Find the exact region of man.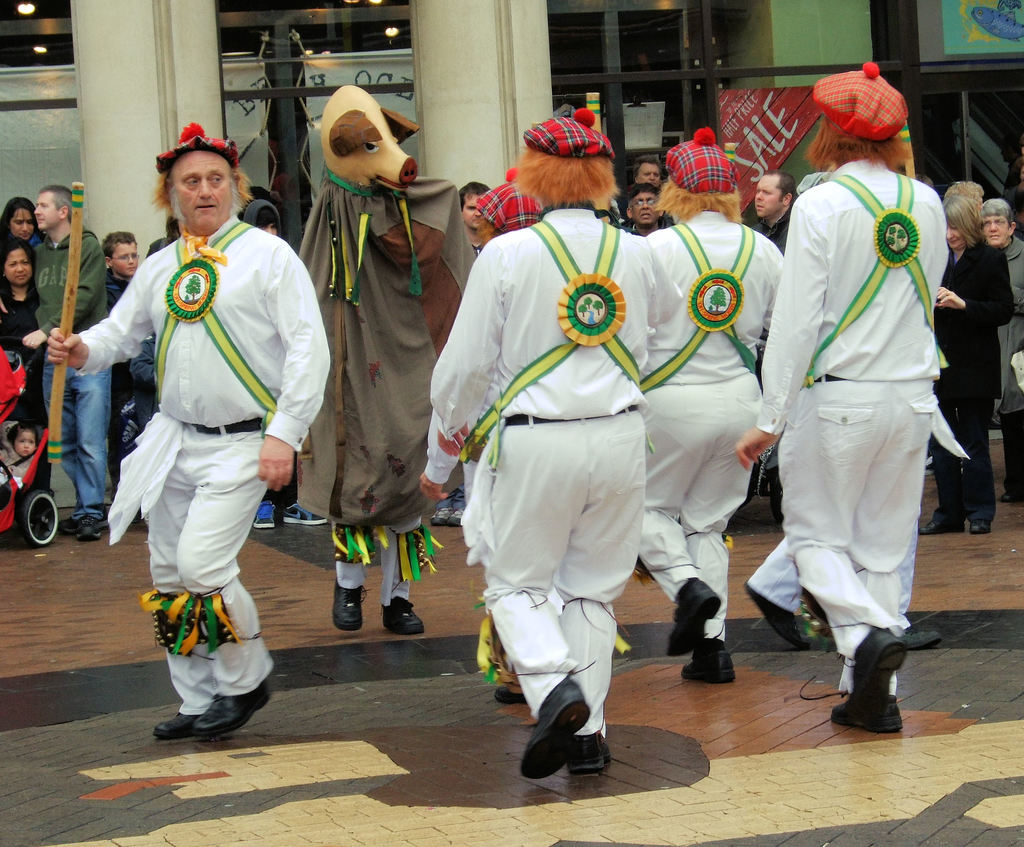
Exact region: region(44, 120, 339, 746).
